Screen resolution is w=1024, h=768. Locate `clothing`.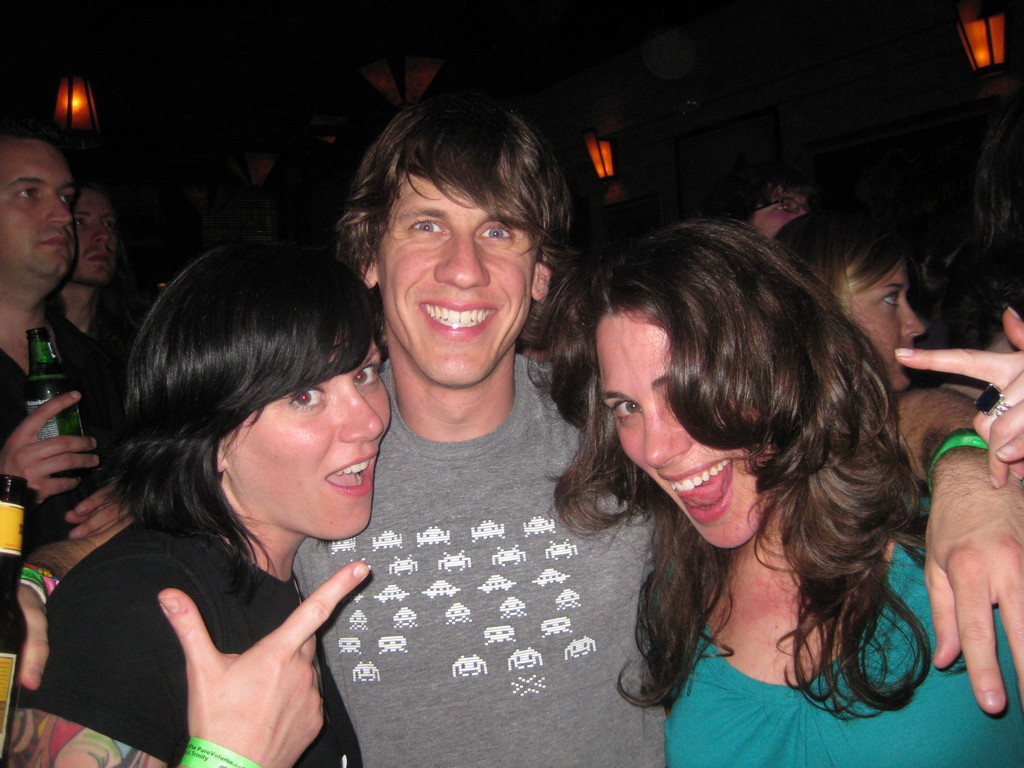
[x1=289, y1=355, x2=672, y2=767].
